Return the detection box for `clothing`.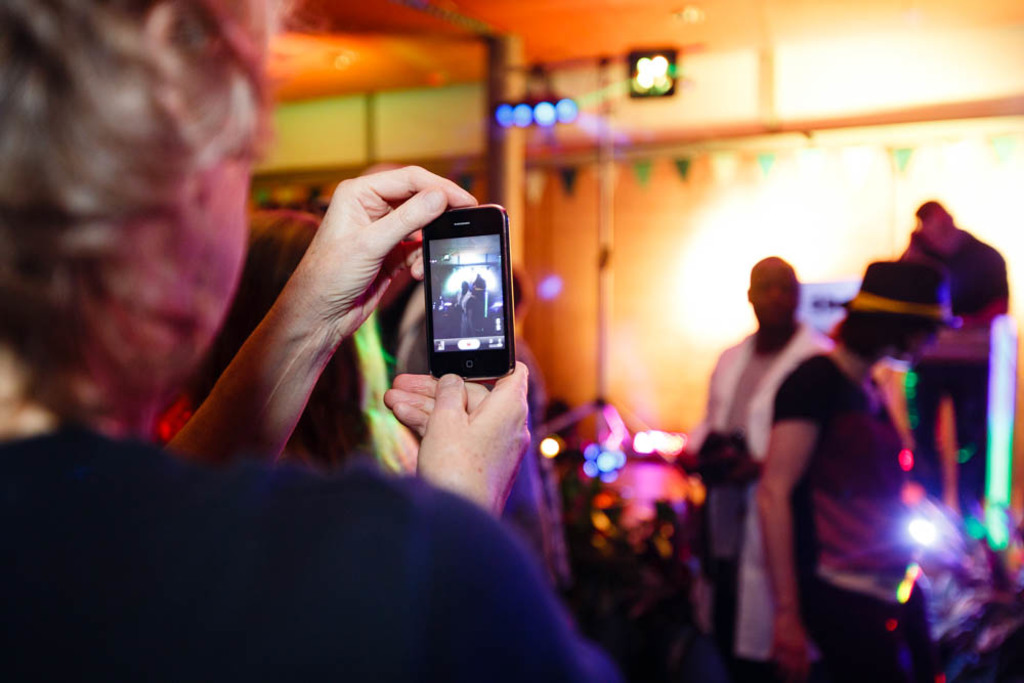
l=475, t=279, r=489, b=330.
